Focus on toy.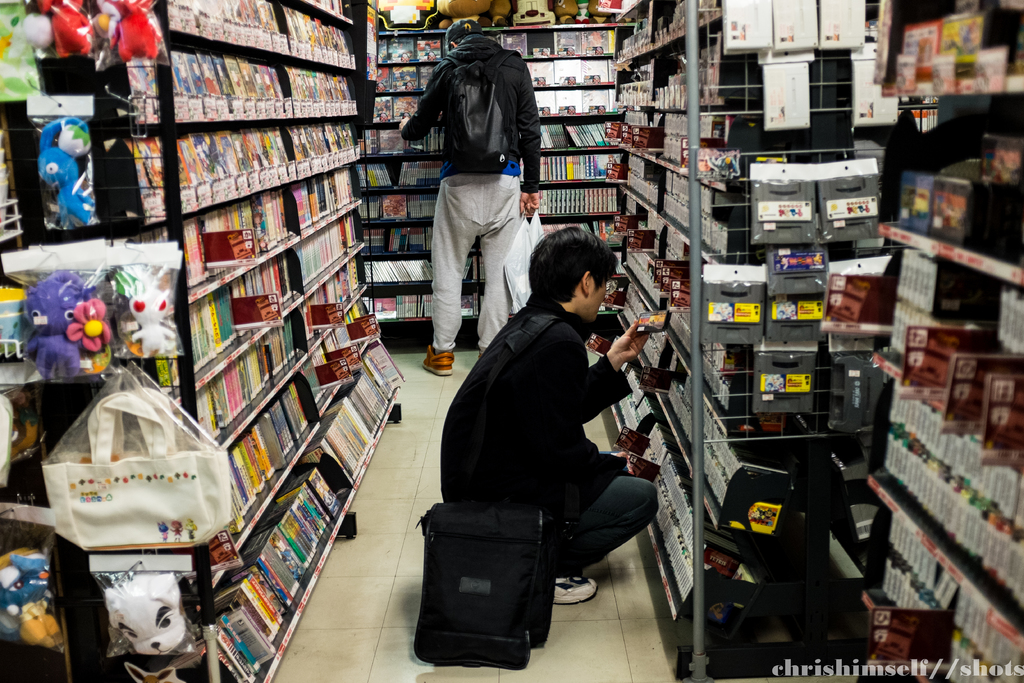
Focused at (0, 551, 59, 646).
